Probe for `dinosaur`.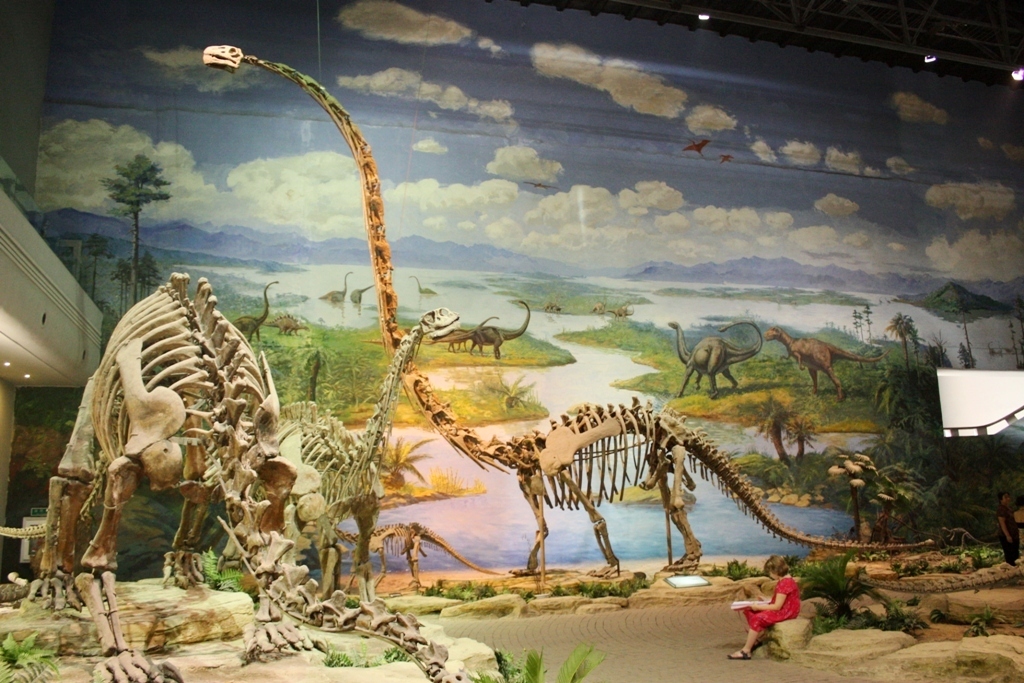
Probe result: pyautogui.locateOnScreen(770, 323, 892, 404).
